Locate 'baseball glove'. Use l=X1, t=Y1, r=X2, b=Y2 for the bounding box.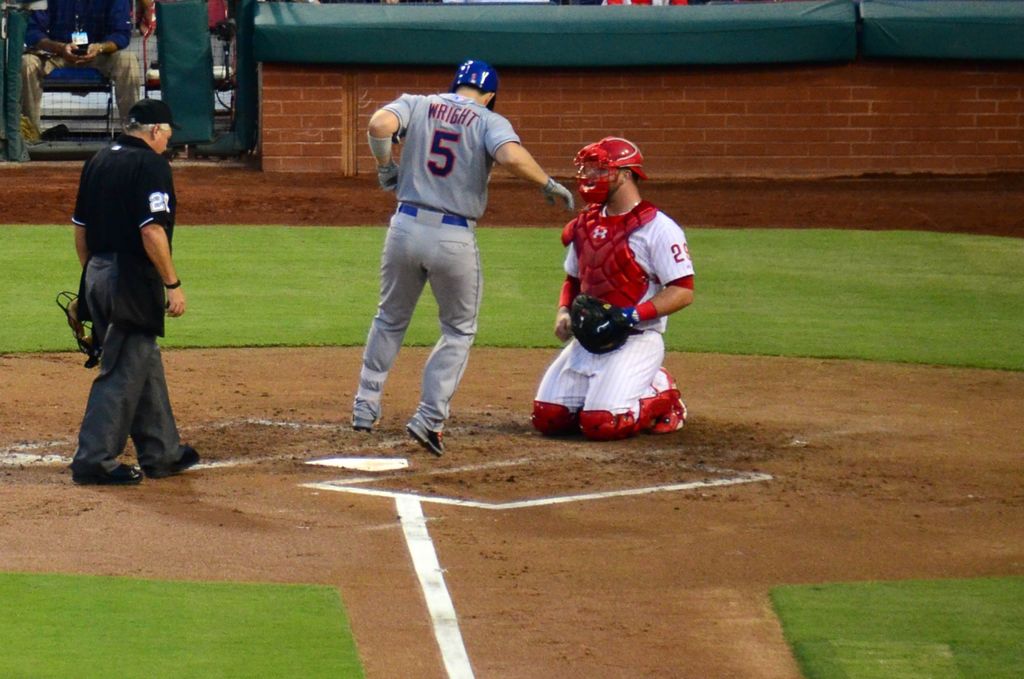
l=547, t=179, r=570, b=206.
